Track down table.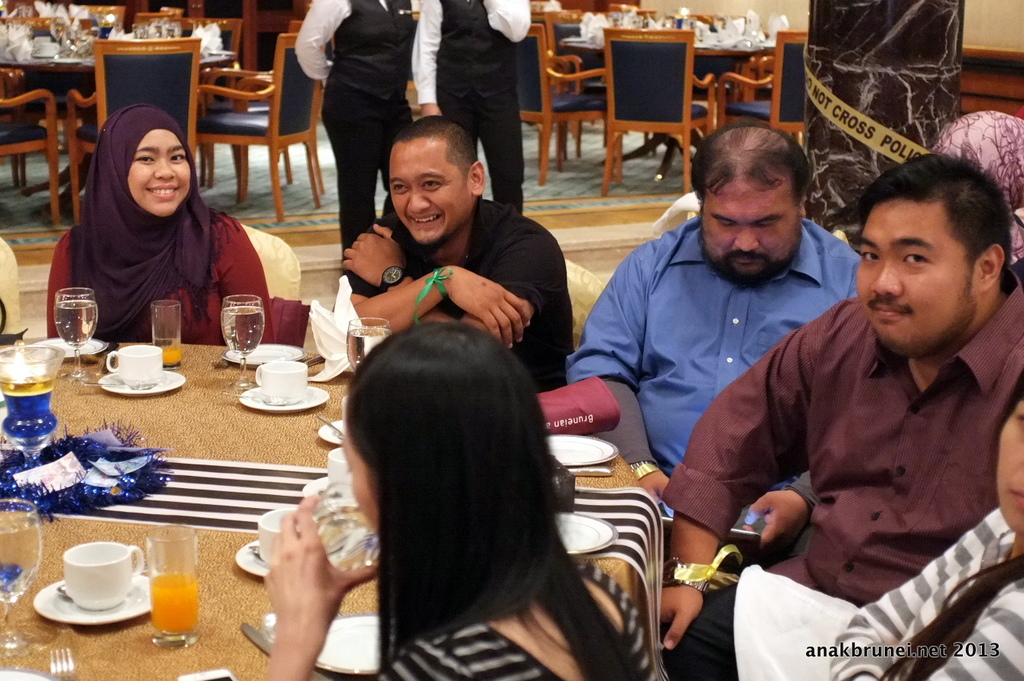
Tracked to 48/261/608/680.
